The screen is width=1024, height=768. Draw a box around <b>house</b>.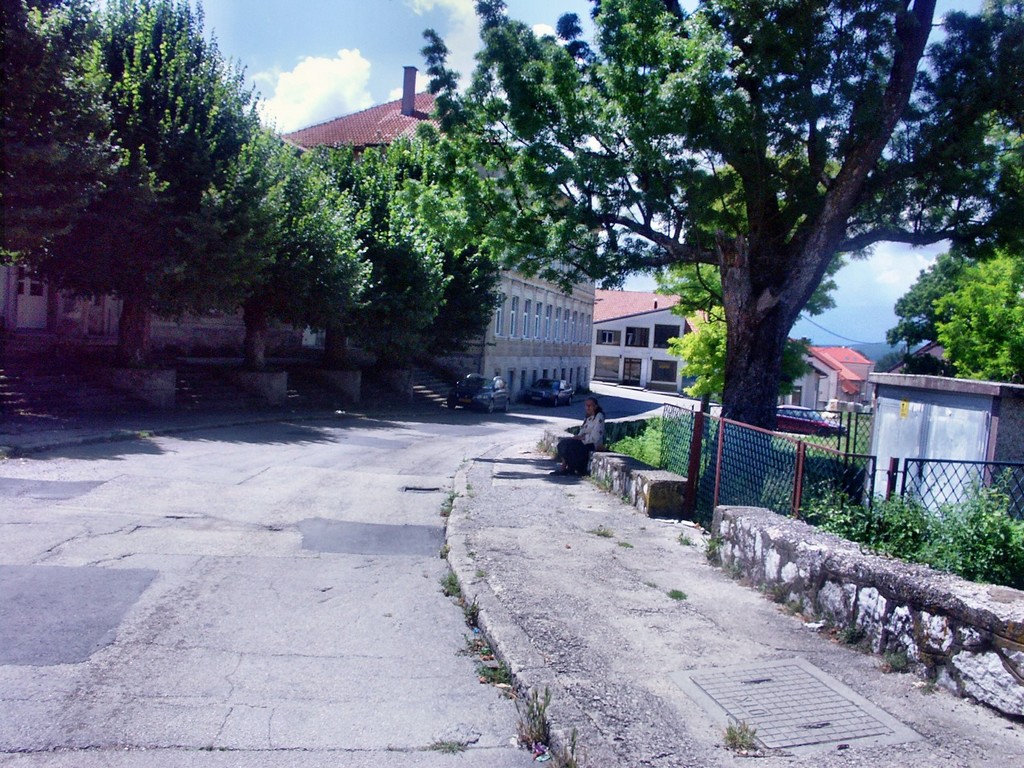
crop(278, 61, 596, 407).
